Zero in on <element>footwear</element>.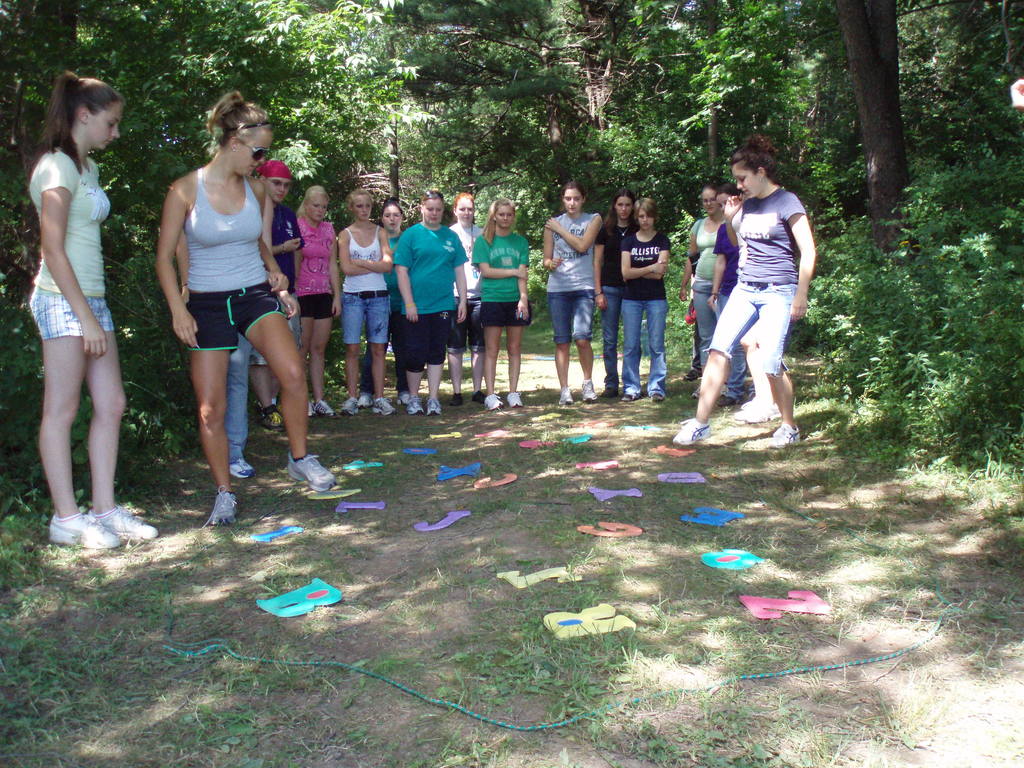
Zeroed in: box=[318, 398, 337, 415].
